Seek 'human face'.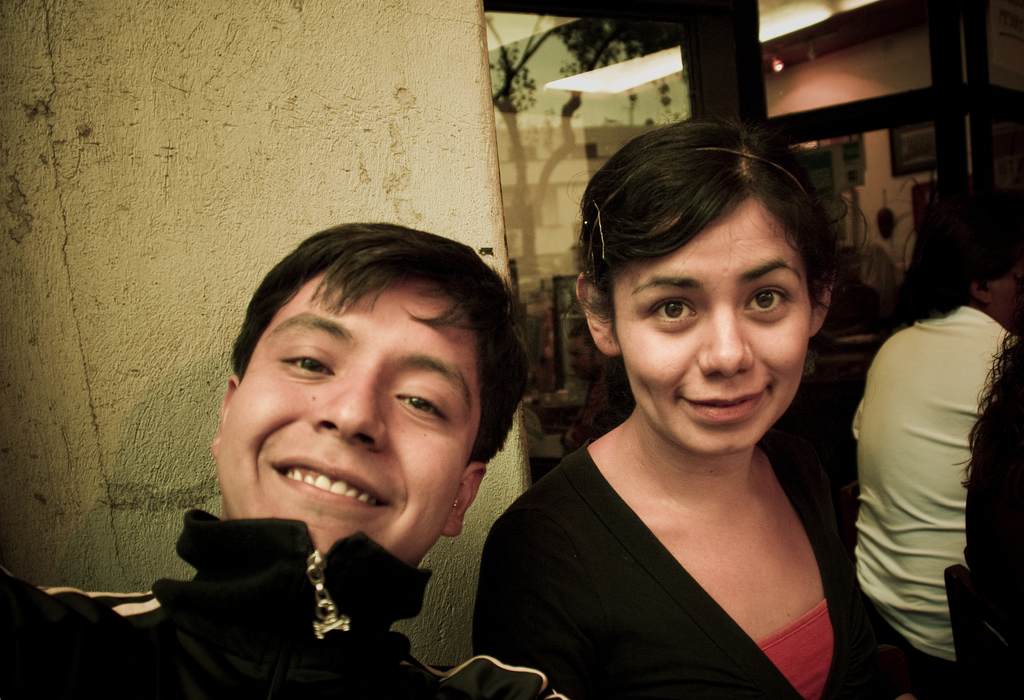
{"x1": 986, "y1": 250, "x2": 1023, "y2": 326}.
